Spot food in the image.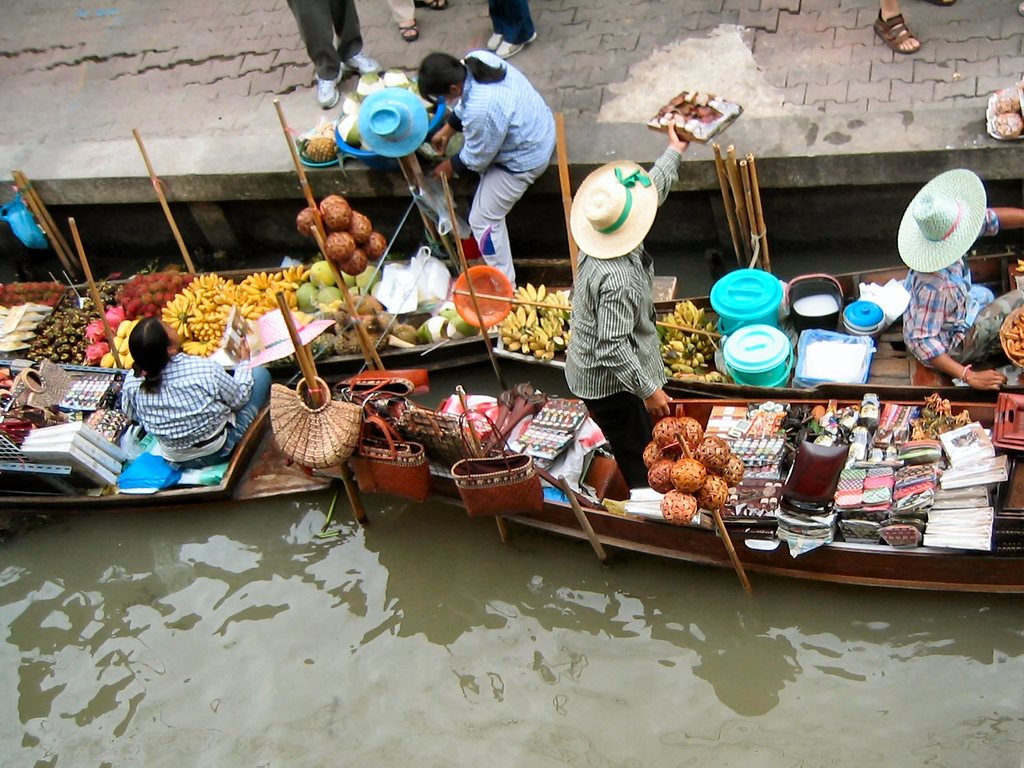
food found at locate(1003, 310, 1023, 367).
